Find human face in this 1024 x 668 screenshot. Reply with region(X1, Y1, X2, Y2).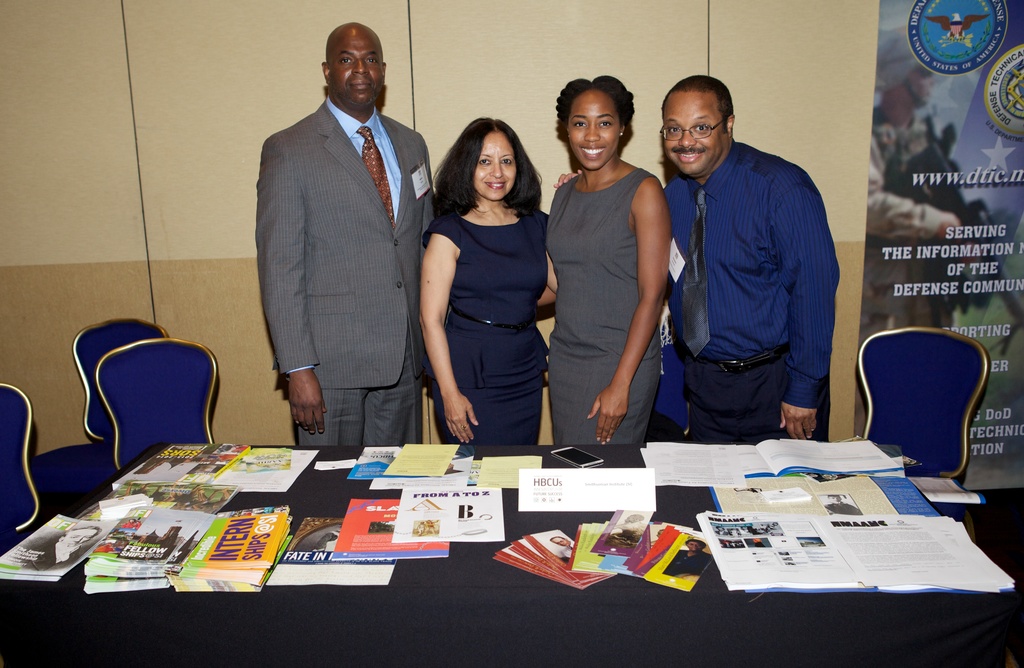
region(474, 127, 517, 203).
